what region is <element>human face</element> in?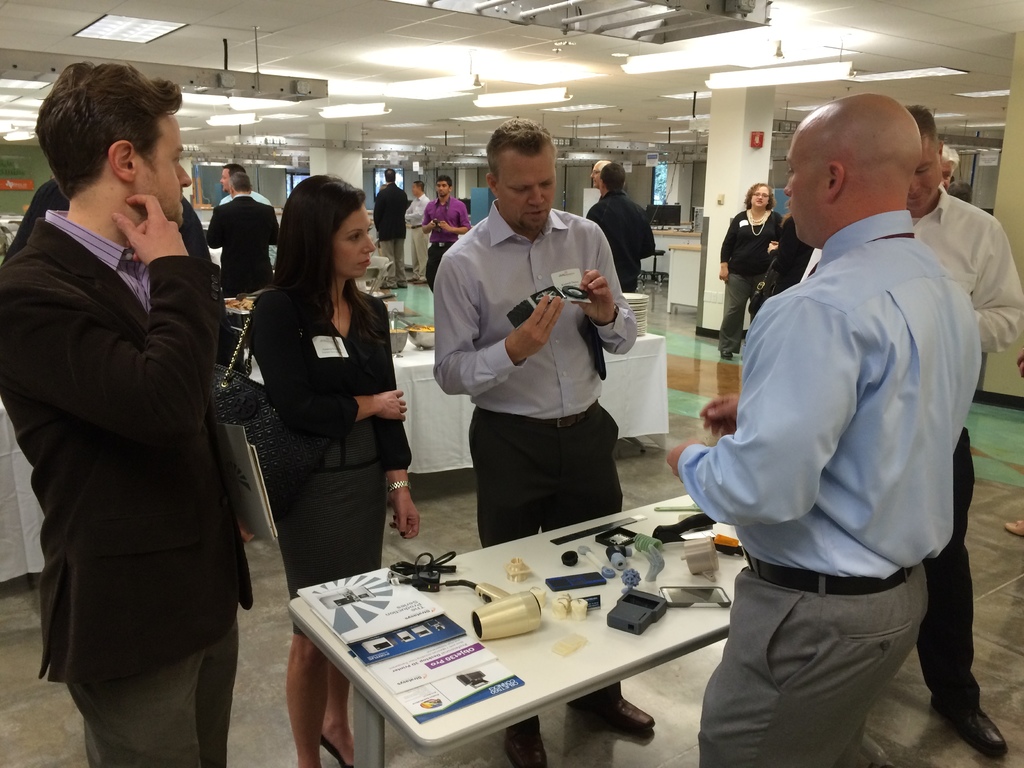
783,131,838,245.
